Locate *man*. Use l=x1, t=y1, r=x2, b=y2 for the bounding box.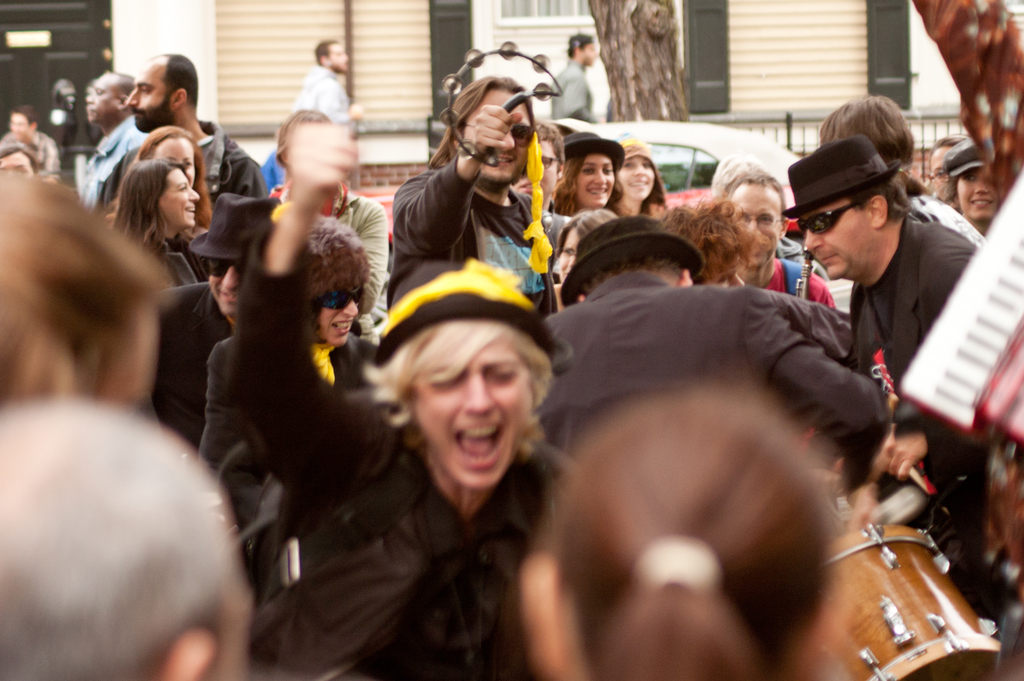
l=291, t=42, r=363, b=136.
